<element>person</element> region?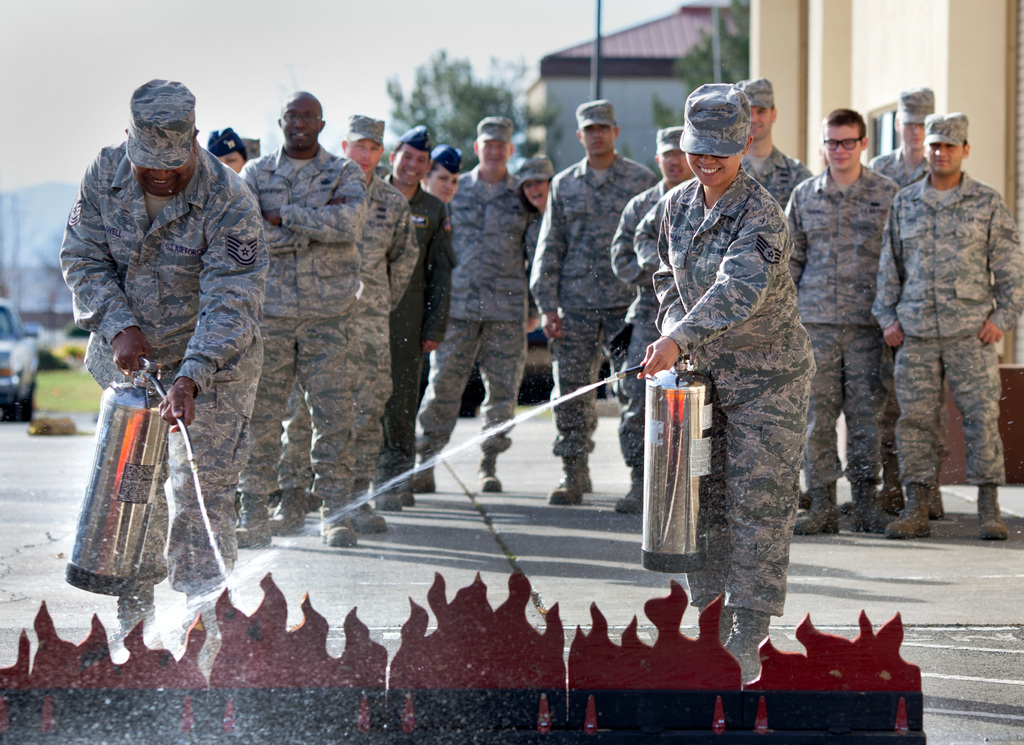
[526,99,653,506]
